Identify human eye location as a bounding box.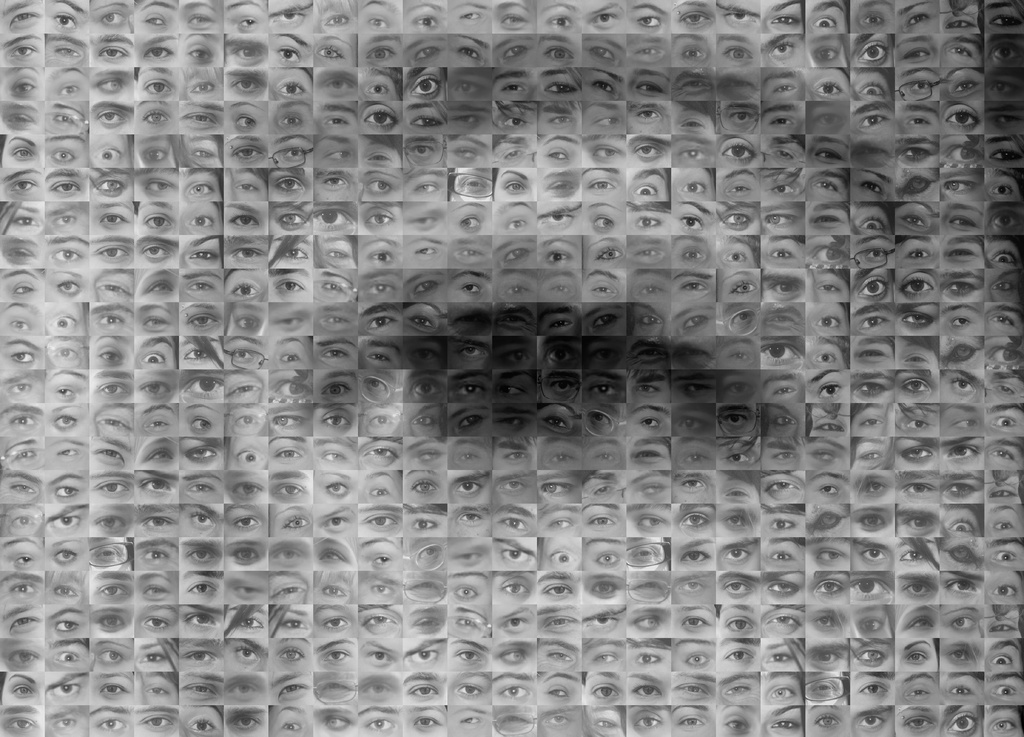
x1=909, y1=79, x2=933, y2=92.
